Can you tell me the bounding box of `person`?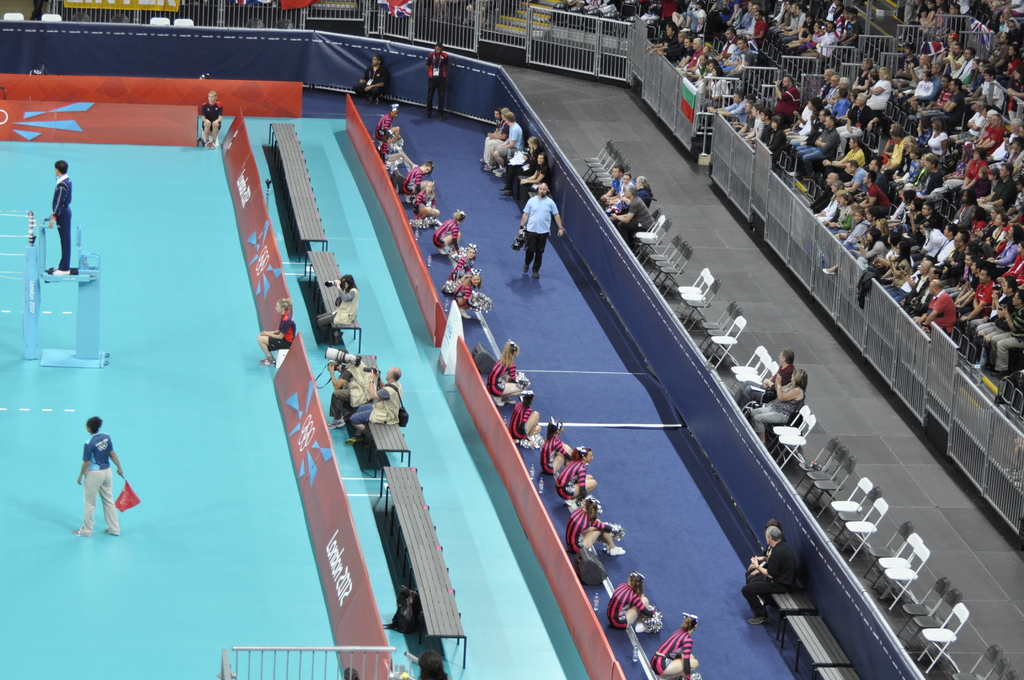
box=[399, 157, 438, 195].
